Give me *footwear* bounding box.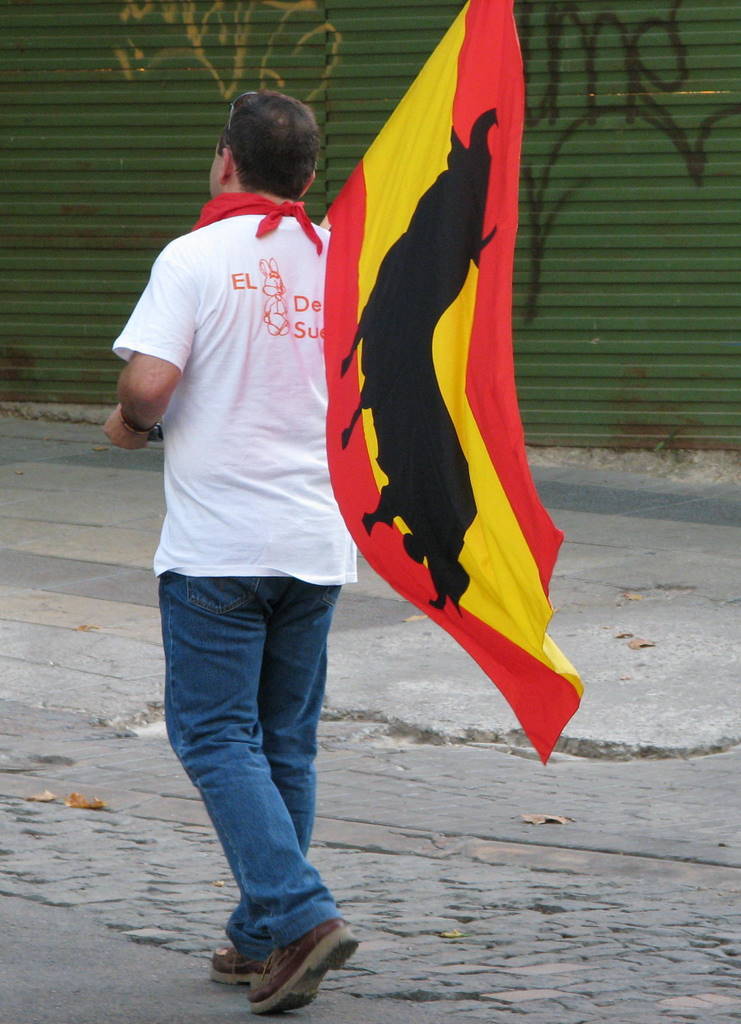
rect(208, 946, 270, 979).
